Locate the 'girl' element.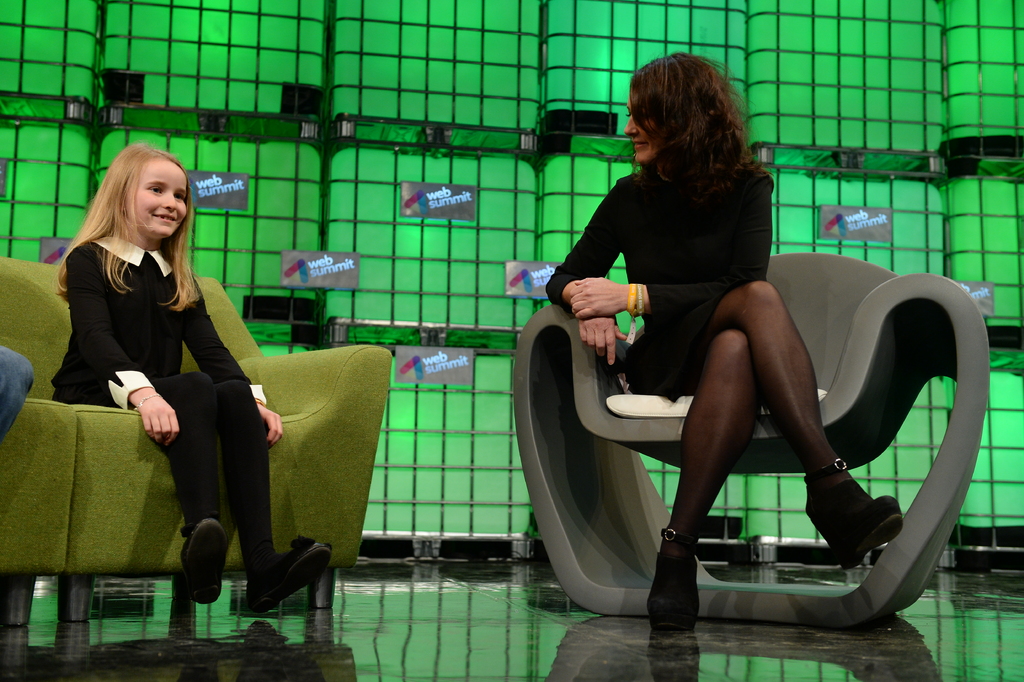
Element bbox: [48, 141, 334, 614].
